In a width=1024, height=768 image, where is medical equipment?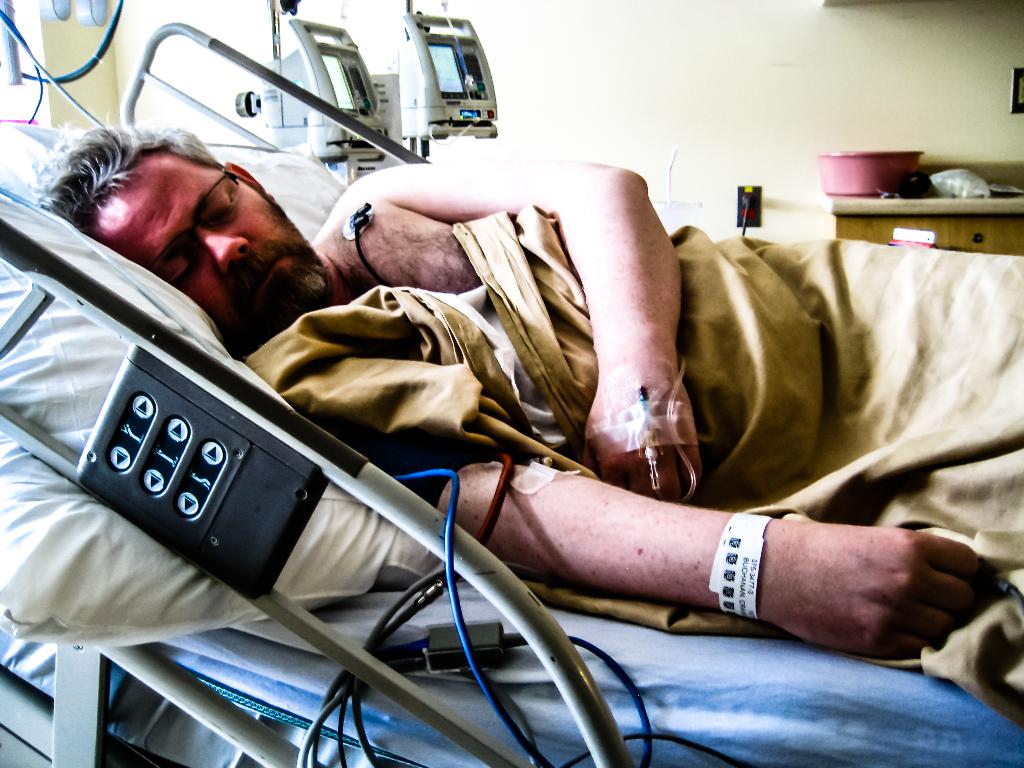
(left=2, top=0, right=617, bottom=767).
